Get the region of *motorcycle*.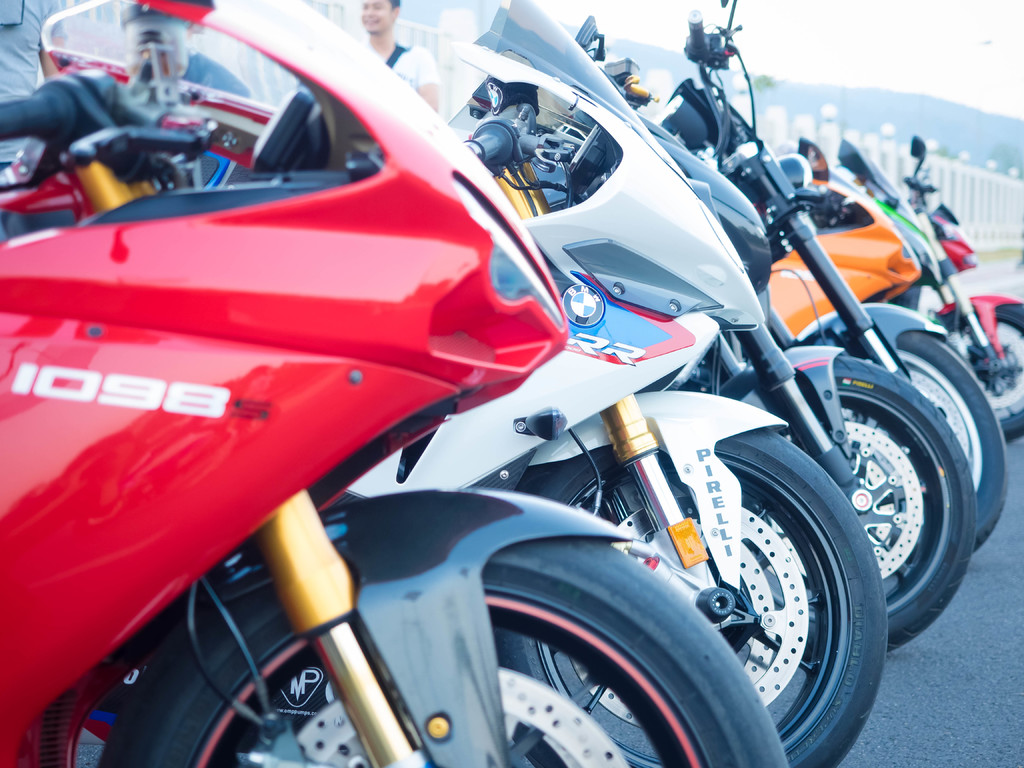
detection(591, 7, 975, 657).
